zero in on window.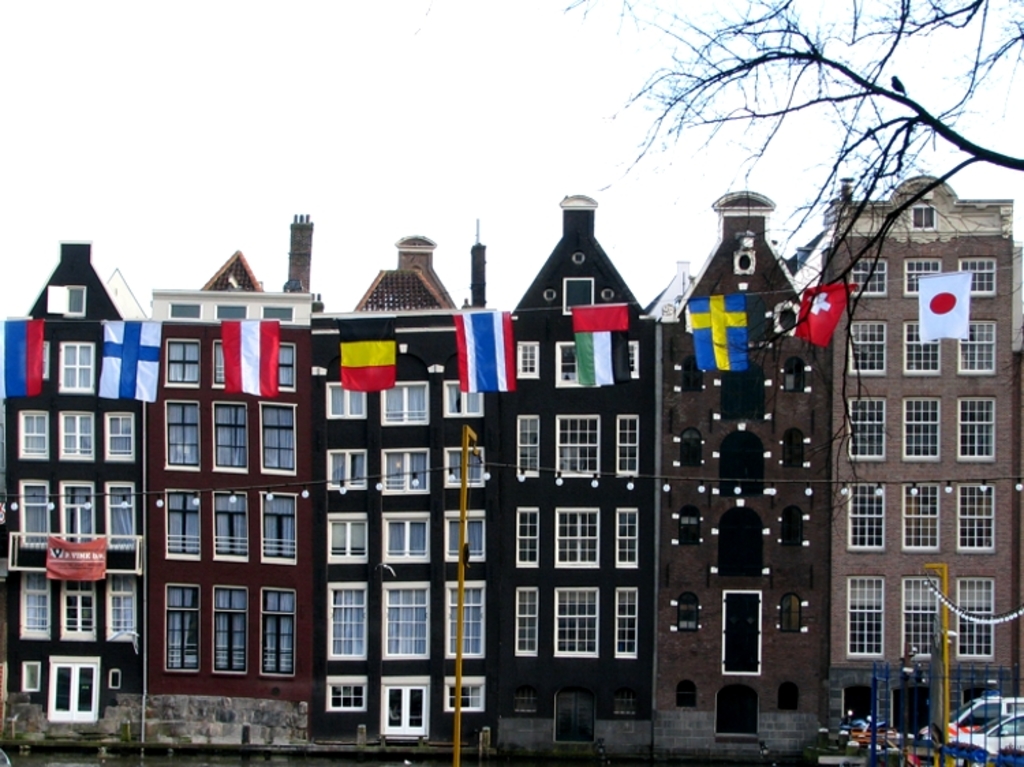
Zeroed in: locate(613, 680, 640, 714).
